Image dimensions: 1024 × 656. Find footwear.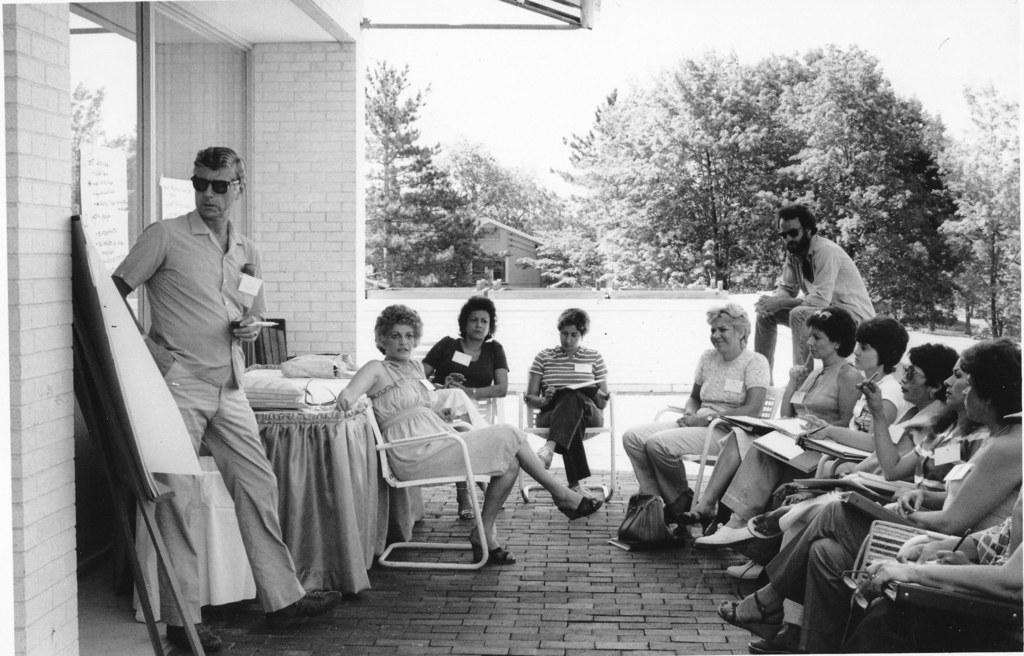
[x1=470, y1=542, x2=511, y2=566].
